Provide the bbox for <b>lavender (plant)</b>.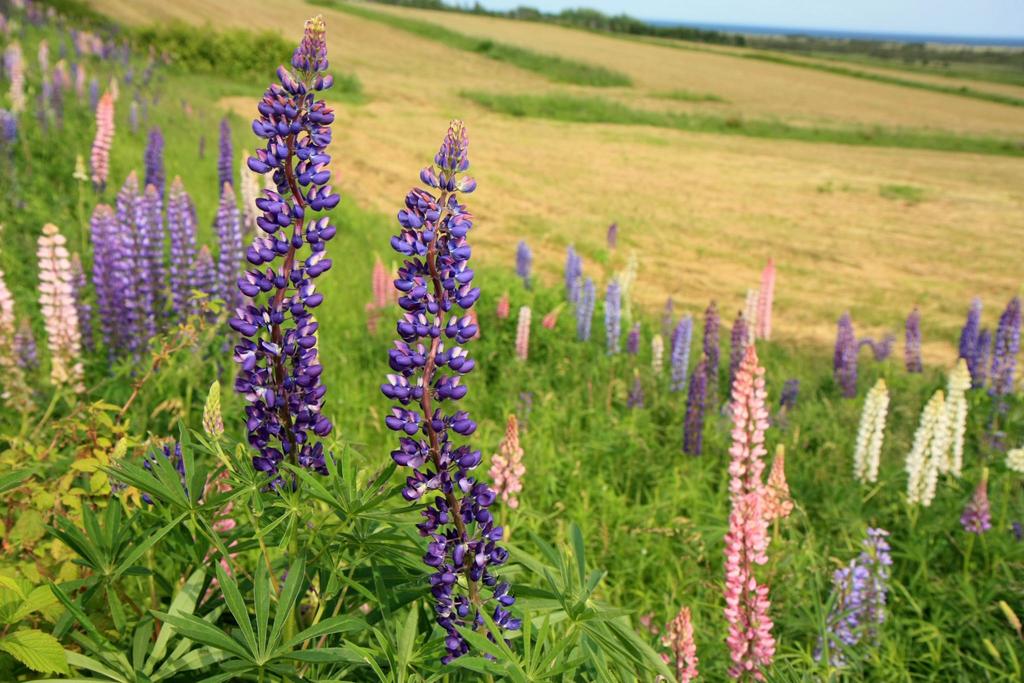
bbox(901, 388, 947, 504).
